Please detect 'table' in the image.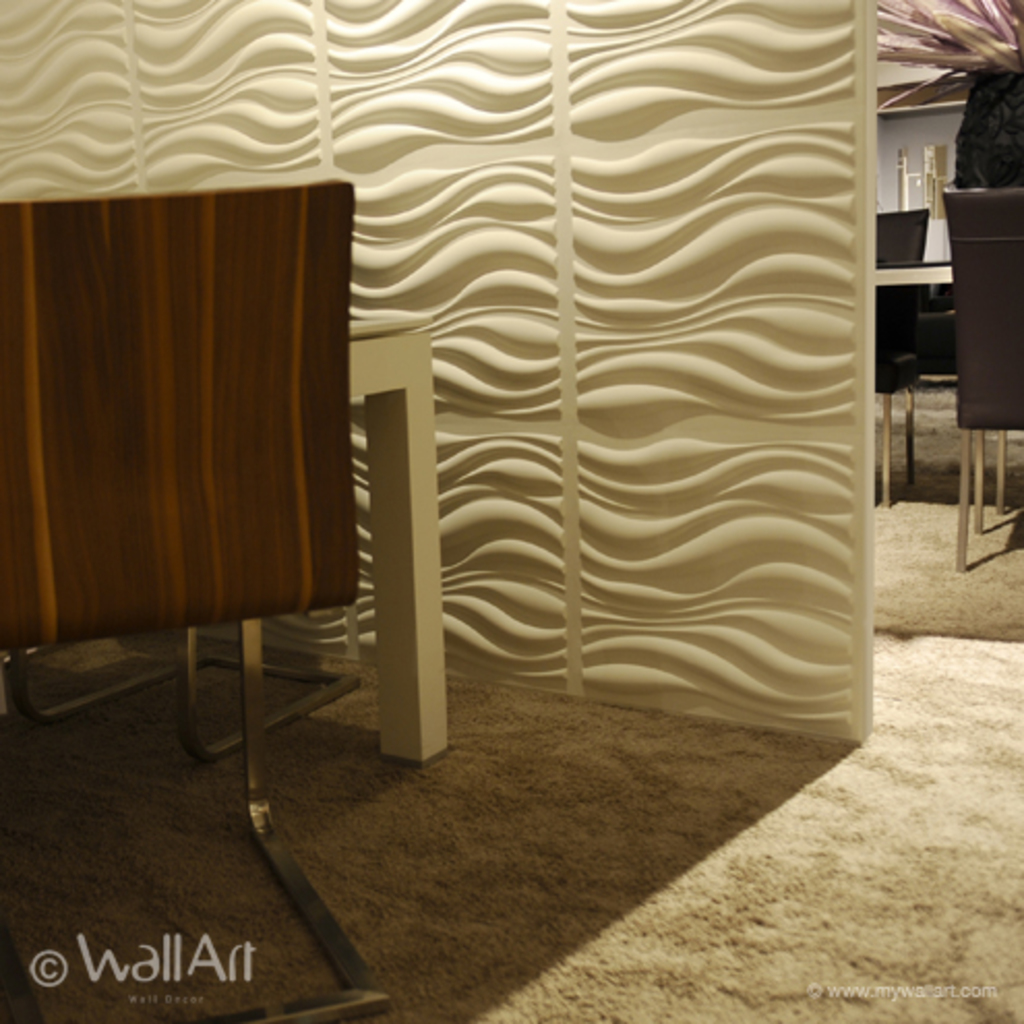
BBox(343, 308, 451, 774).
